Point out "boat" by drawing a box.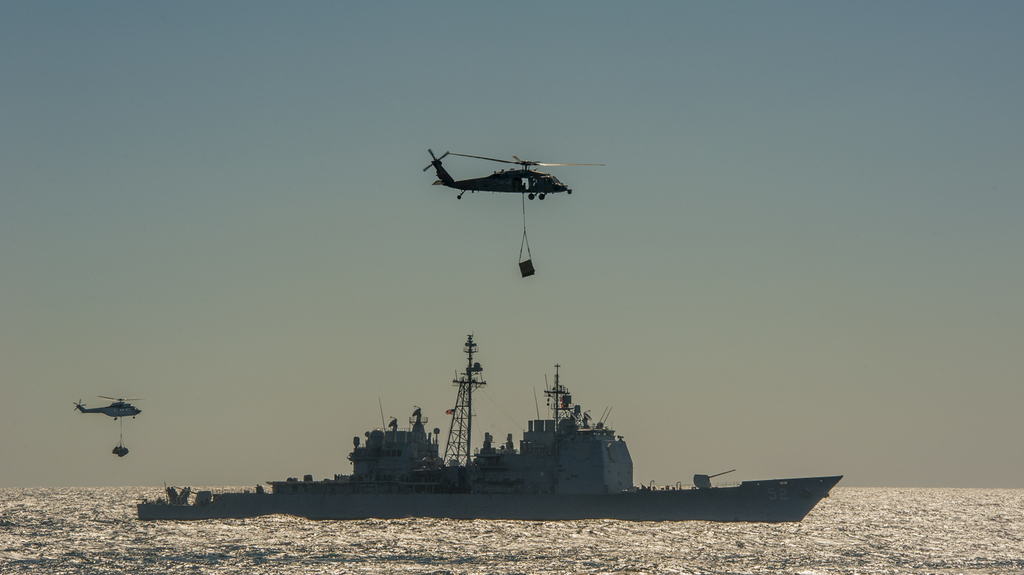
l=131, t=337, r=841, b=524.
